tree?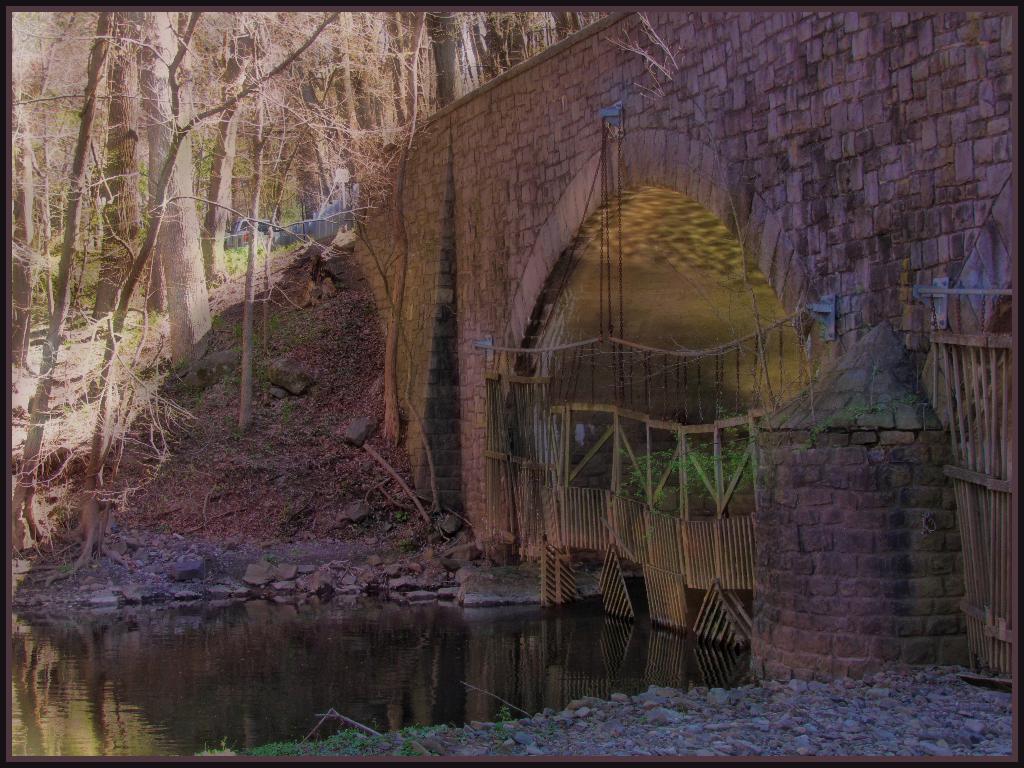
crop(16, 9, 344, 534)
